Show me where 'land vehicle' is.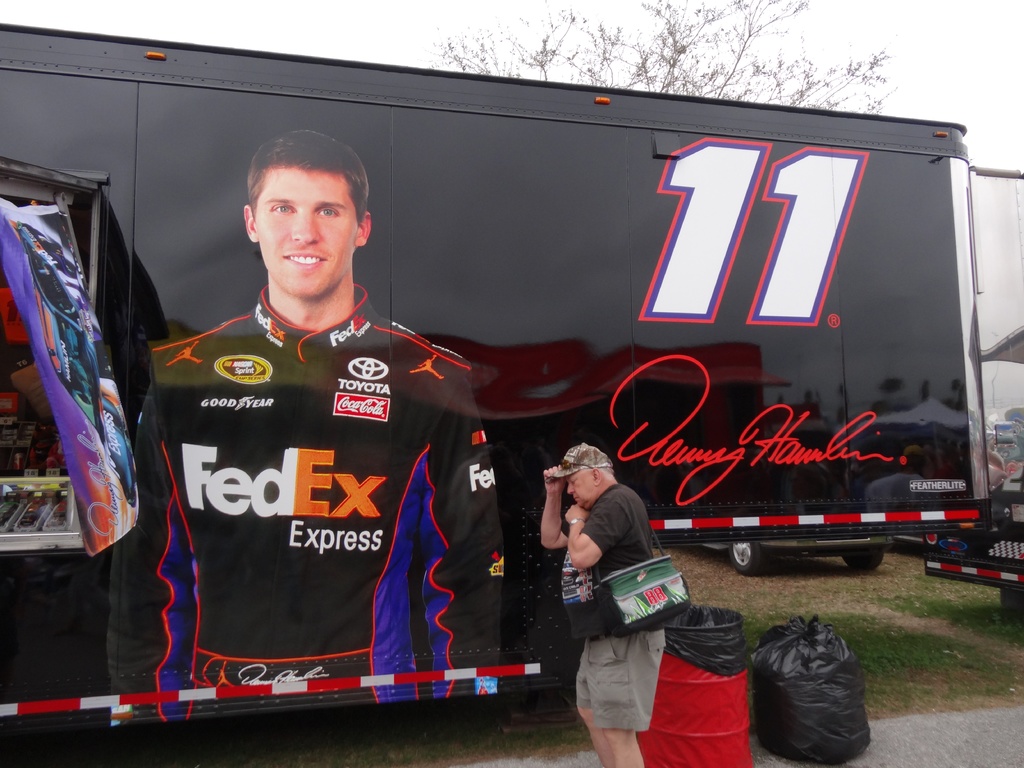
'land vehicle' is at (left=702, top=541, right=888, bottom=574).
